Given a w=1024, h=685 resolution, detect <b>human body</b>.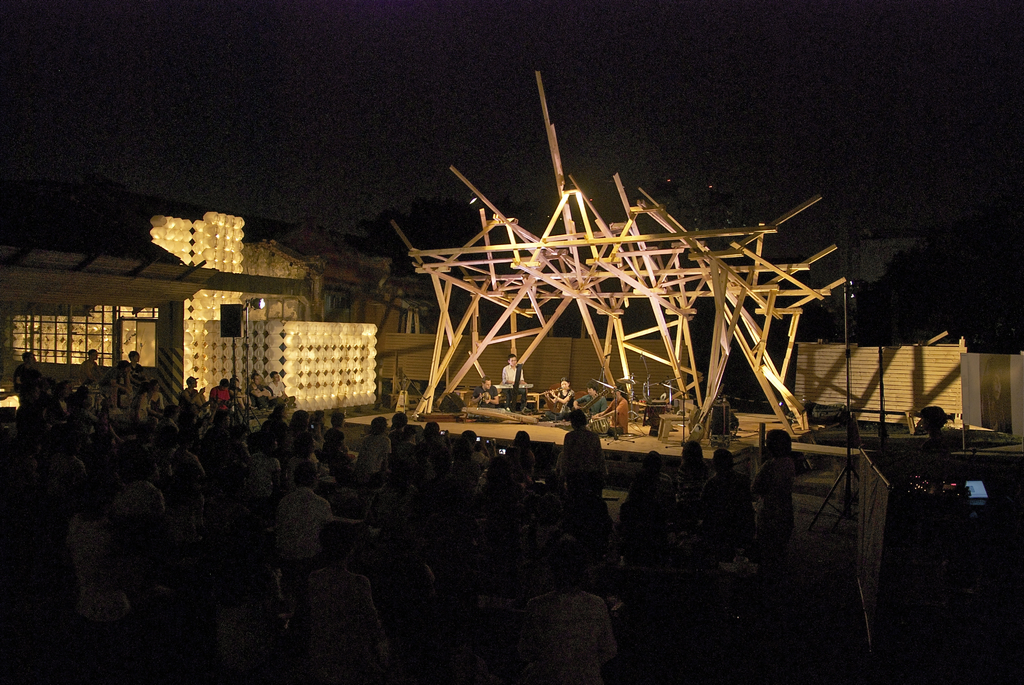
Rect(747, 429, 798, 558).
